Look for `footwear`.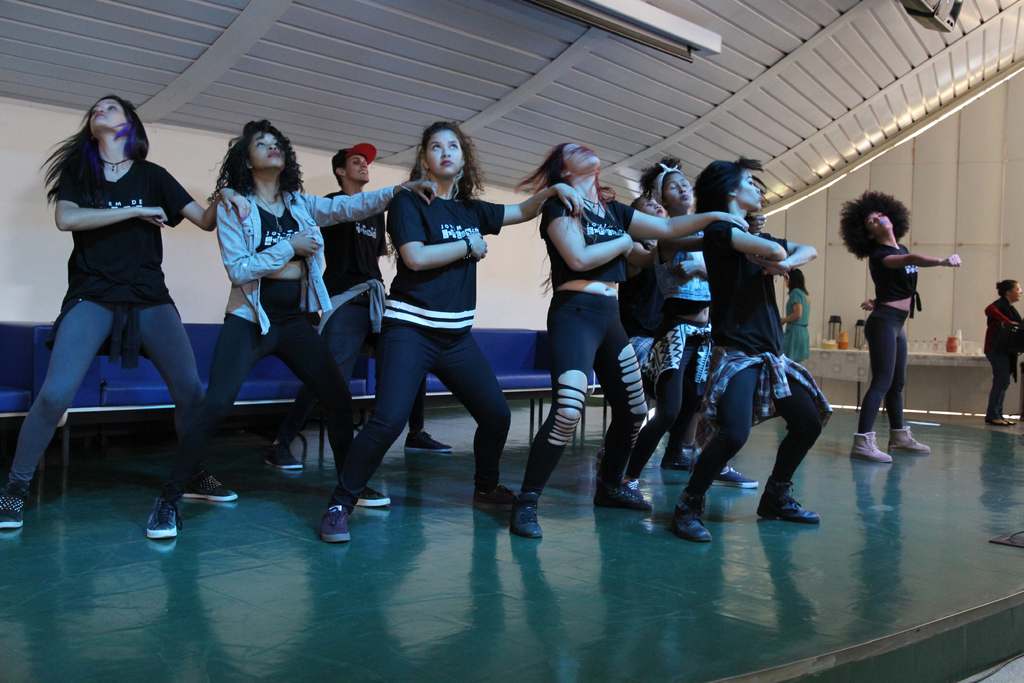
Found: 260 436 301 472.
